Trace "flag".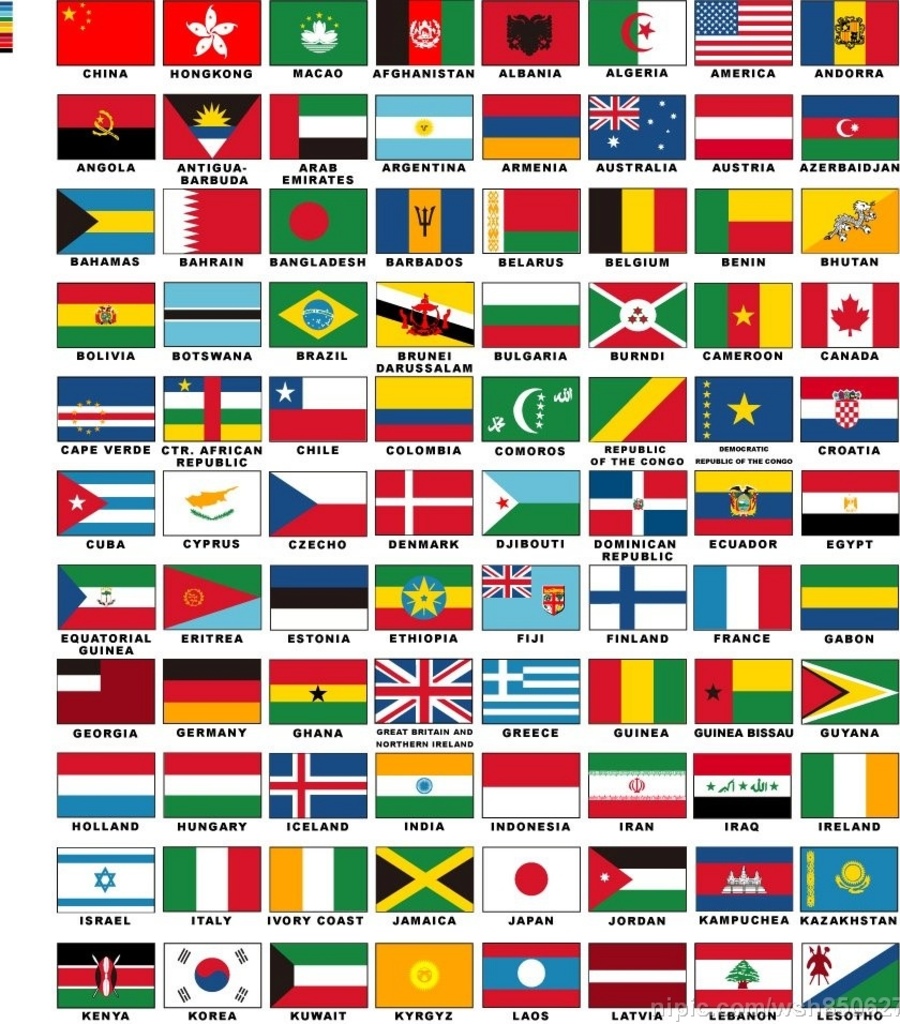
Traced to (left=54, top=656, right=159, bottom=722).
